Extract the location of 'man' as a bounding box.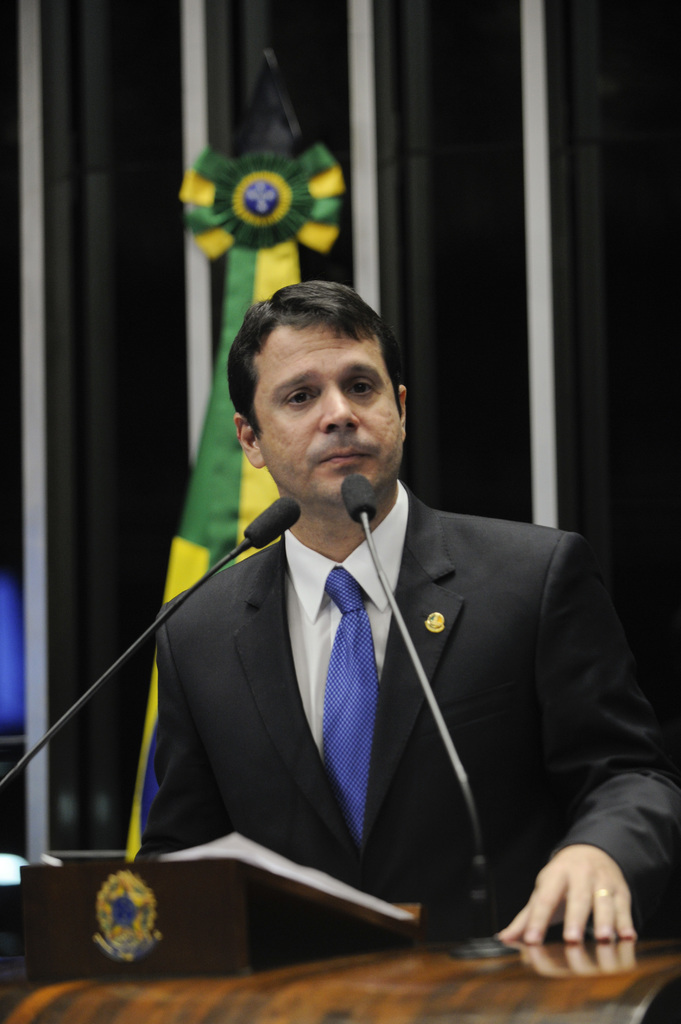
Rect(106, 305, 604, 963).
